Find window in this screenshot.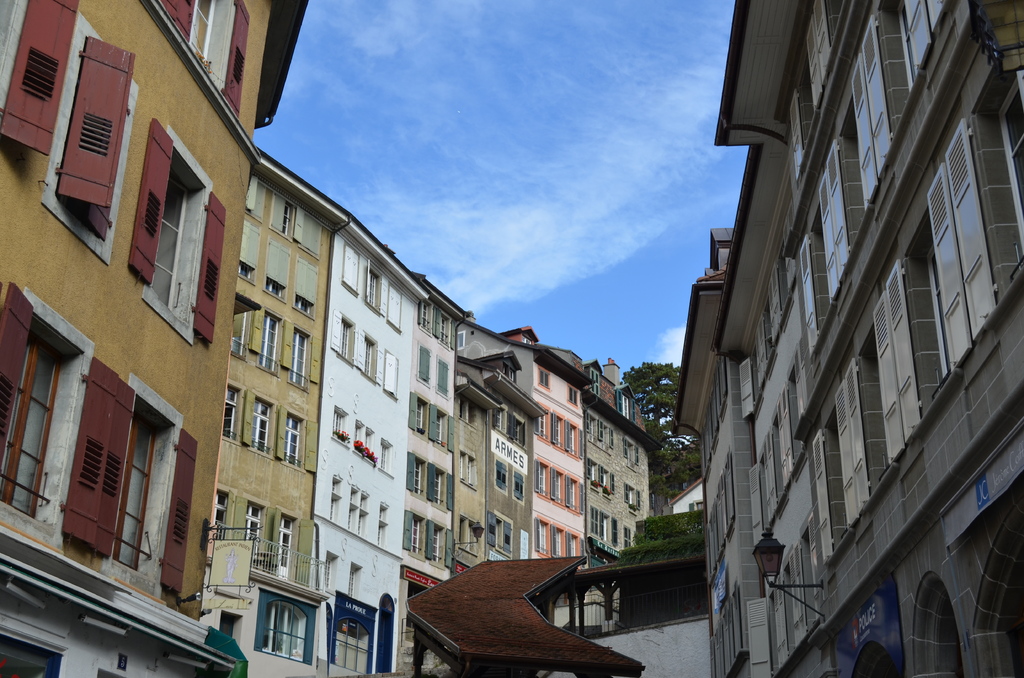
The bounding box for window is detection(223, 382, 239, 435).
